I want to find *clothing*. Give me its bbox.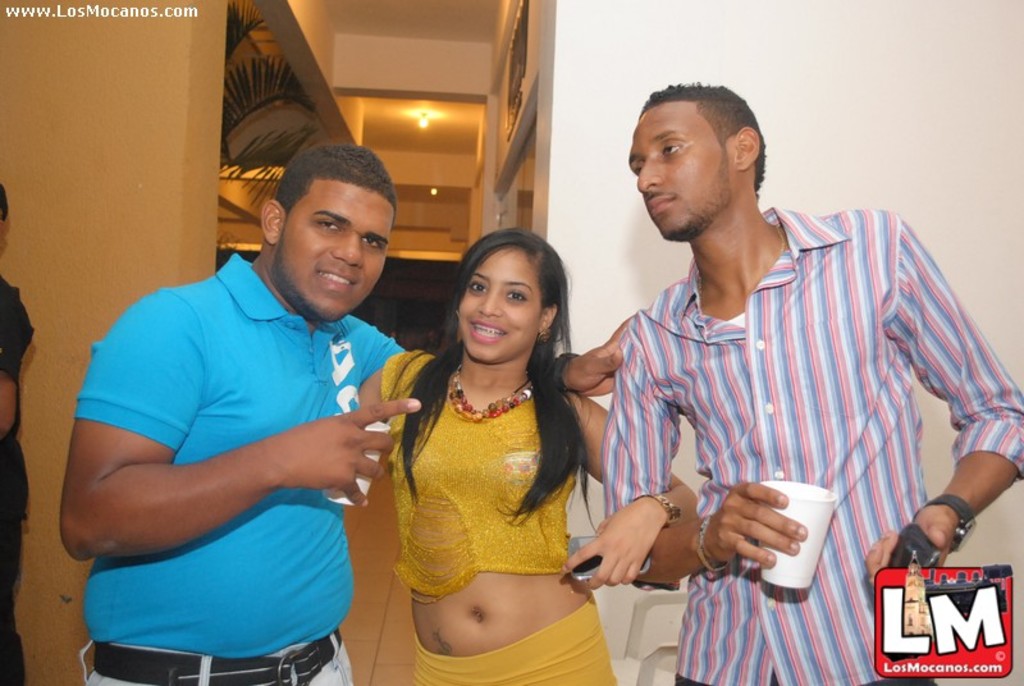
region(69, 257, 408, 685).
